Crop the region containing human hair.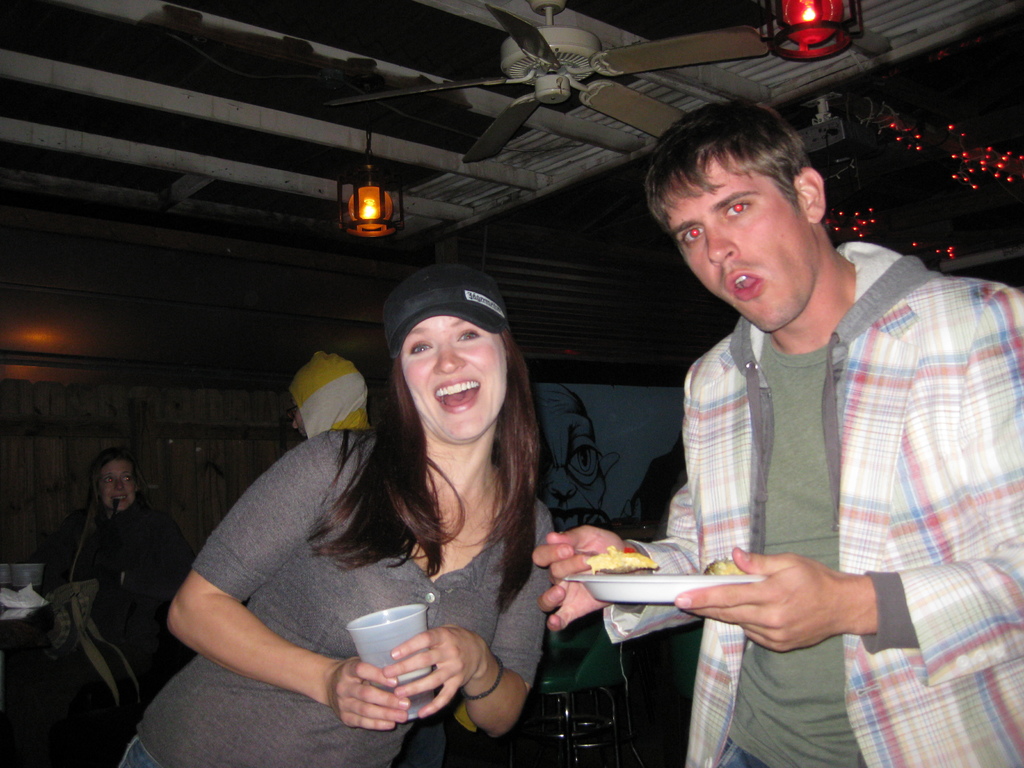
Crop region: box(326, 268, 541, 609).
